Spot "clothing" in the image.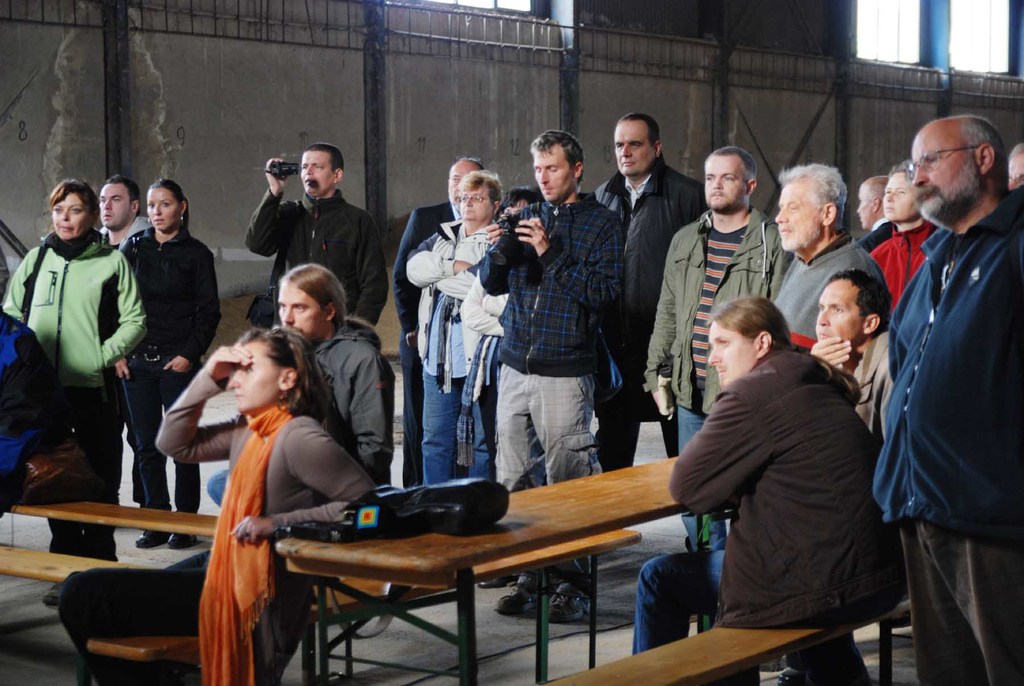
"clothing" found at Rect(459, 270, 511, 464).
